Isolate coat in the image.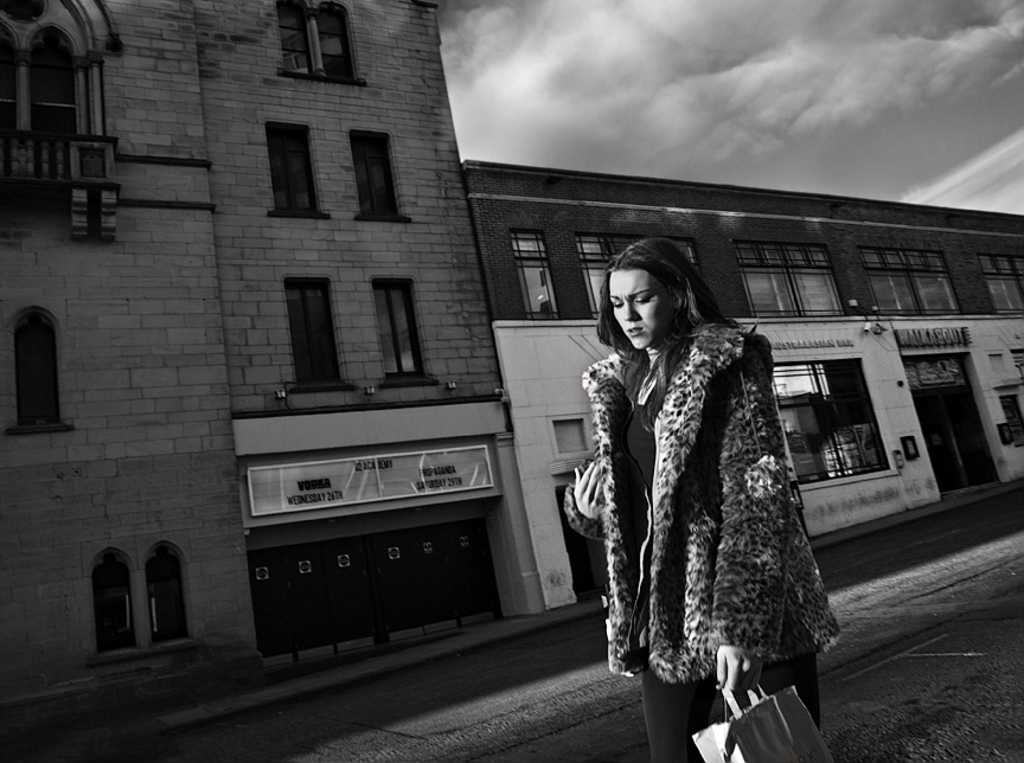
Isolated region: rect(562, 320, 838, 685).
